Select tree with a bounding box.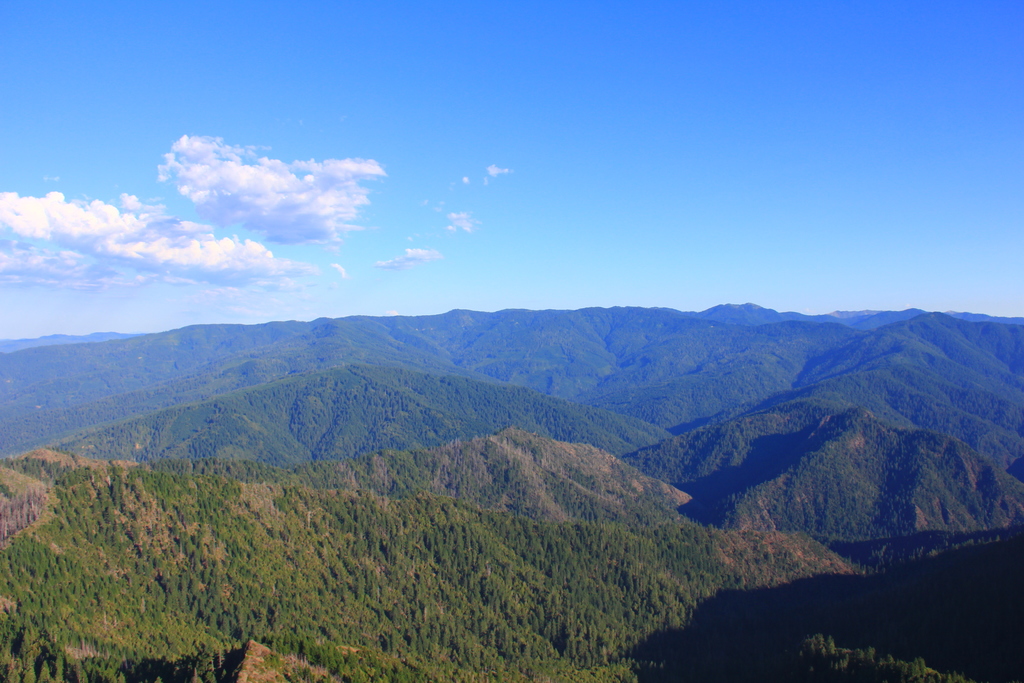
x1=522 y1=638 x2=532 y2=656.
